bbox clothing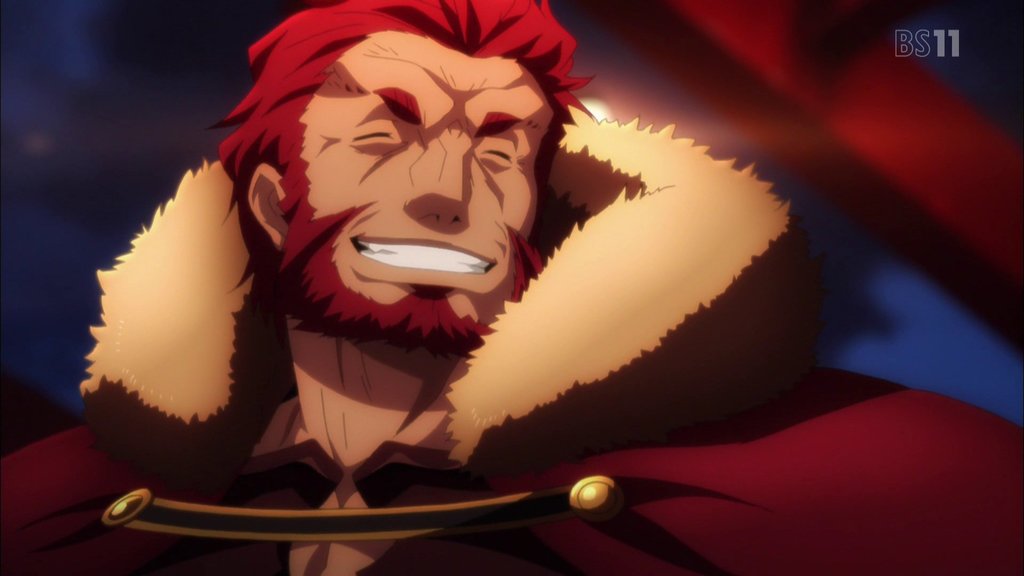
(x1=0, y1=102, x2=1023, y2=575)
